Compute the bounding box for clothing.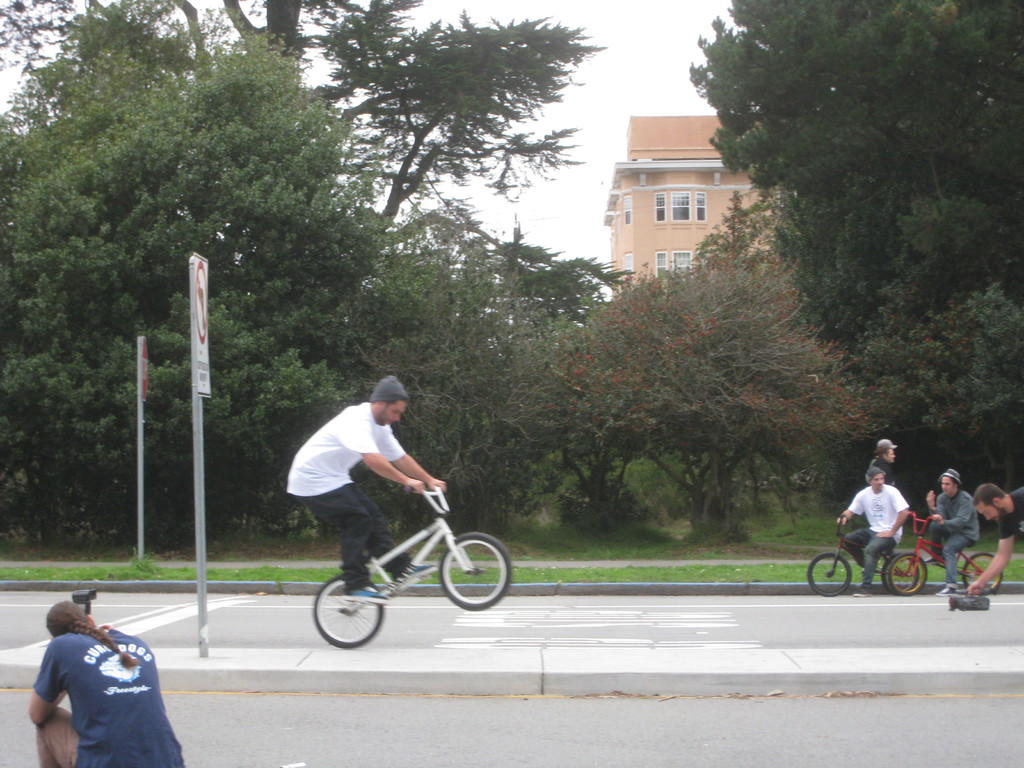
[x1=287, y1=401, x2=410, y2=570].
